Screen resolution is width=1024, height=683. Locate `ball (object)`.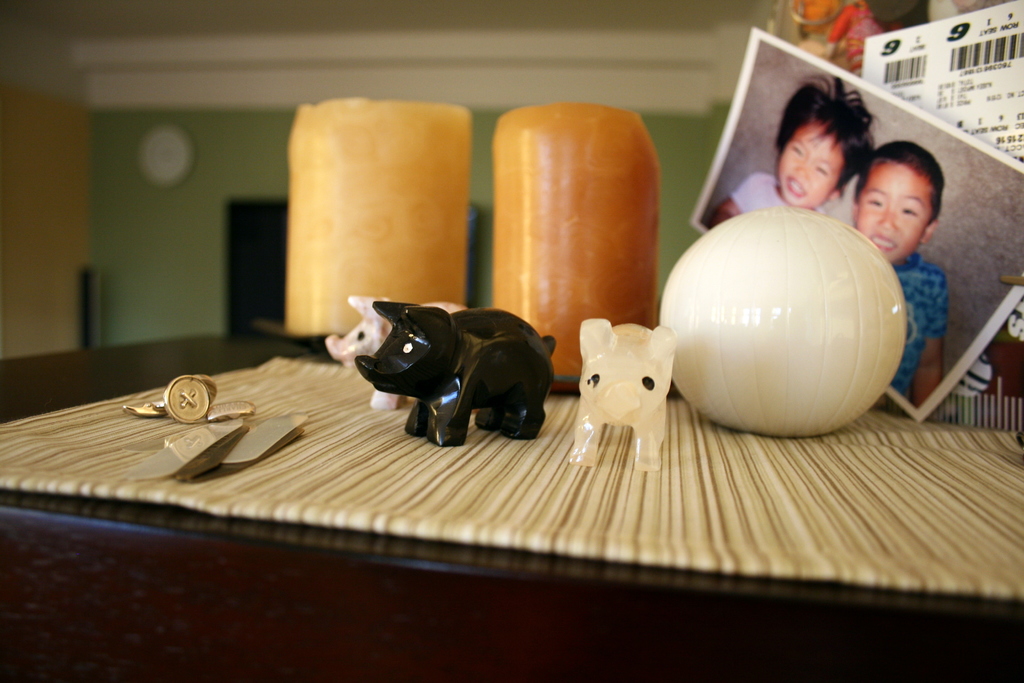
bbox(658, 205, 908, 440).
